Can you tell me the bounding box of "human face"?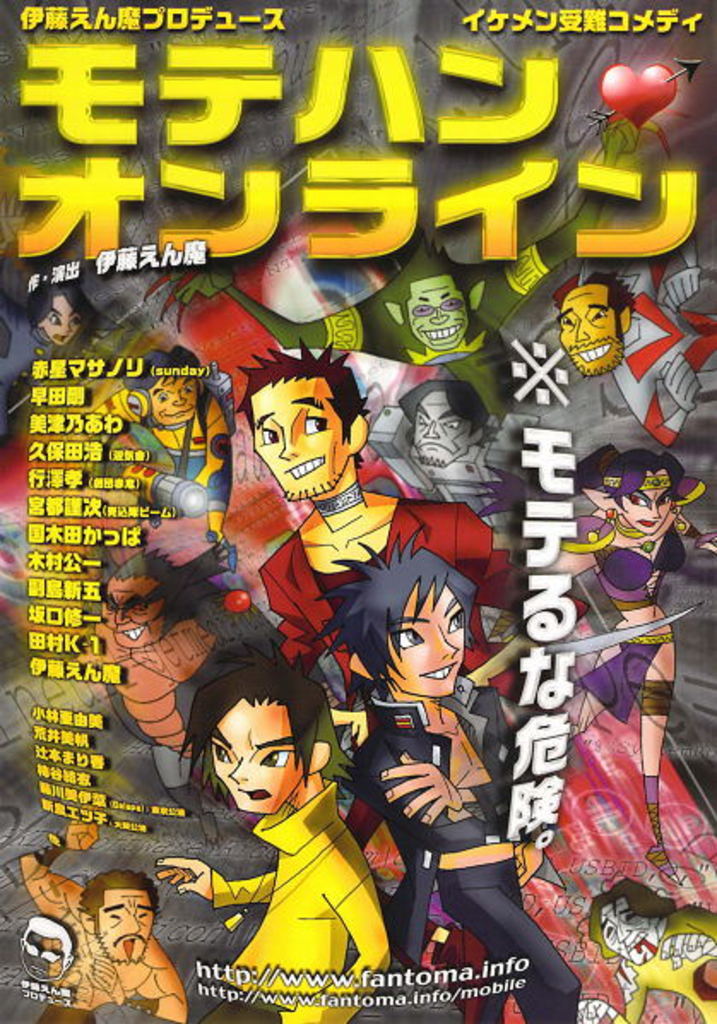
bbox(375, 584, 464, 695).
